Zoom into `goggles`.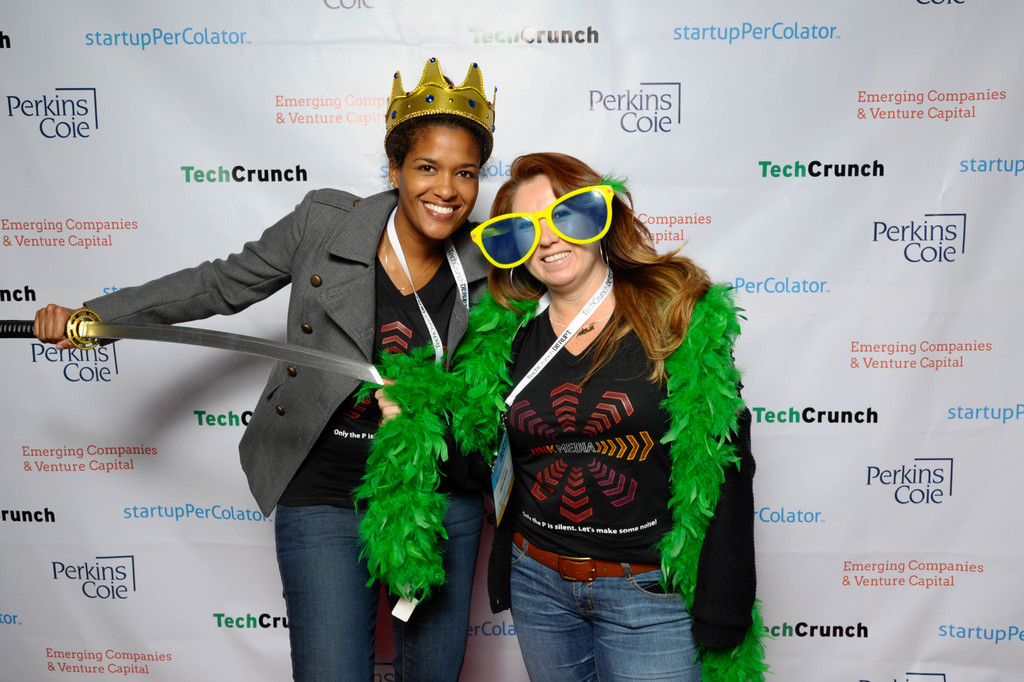
Zoom target: BBox(477, 176, 634, 263).
